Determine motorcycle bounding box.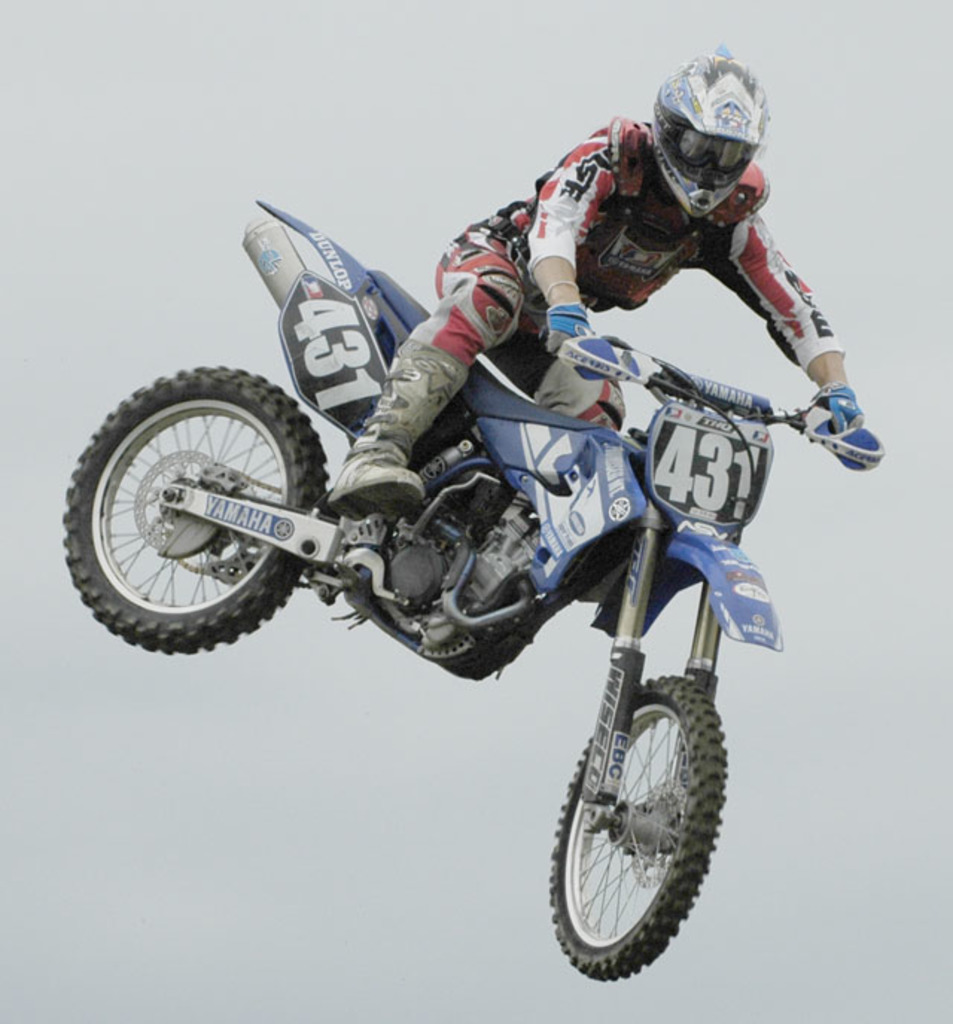
Determined: (x1=86, y1=265, x2=871, y2=957).
